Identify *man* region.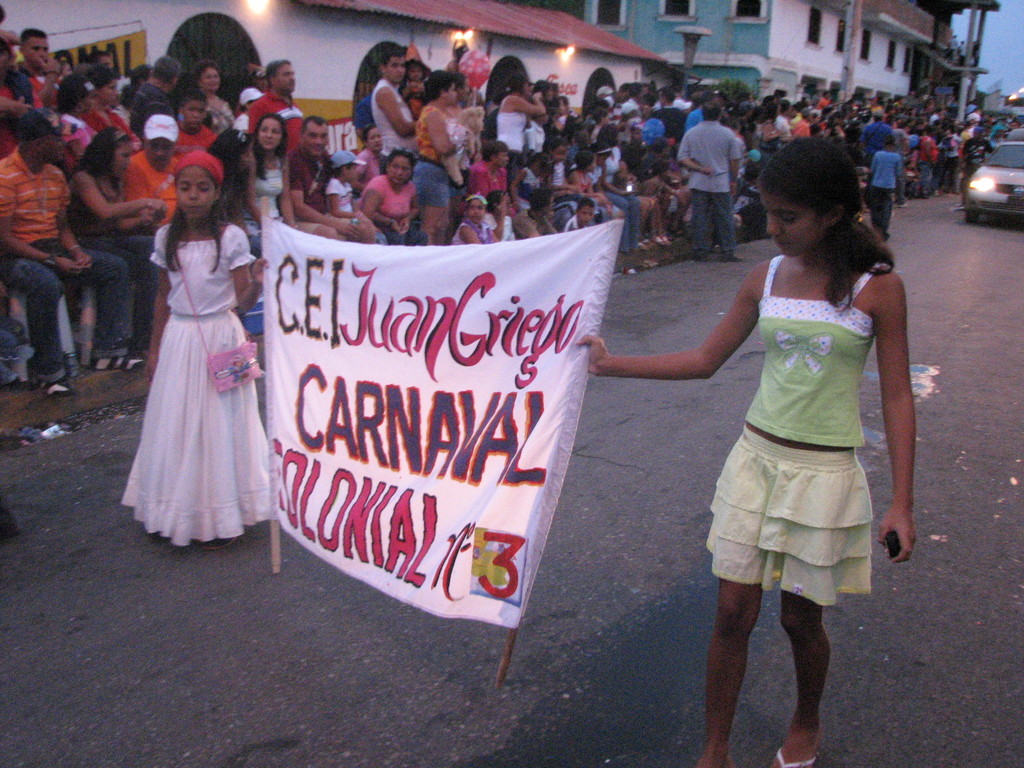
Region: [left=250, top=58, right=304, bottom=154].
